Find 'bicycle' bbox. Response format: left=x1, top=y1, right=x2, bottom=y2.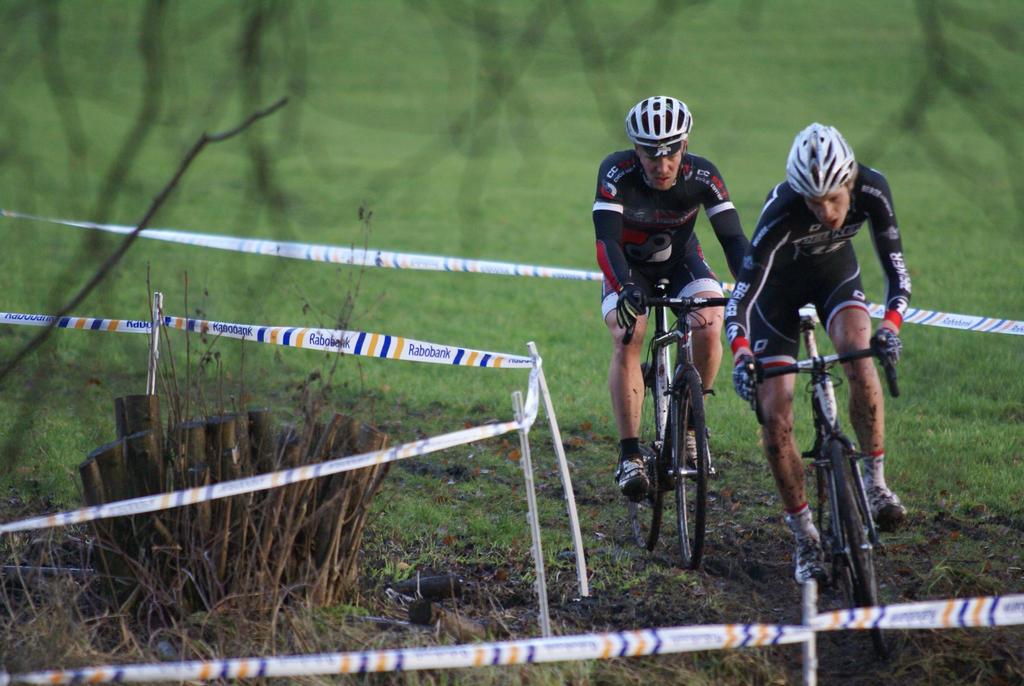
left=735, top=300, right=901, bottom=654.
